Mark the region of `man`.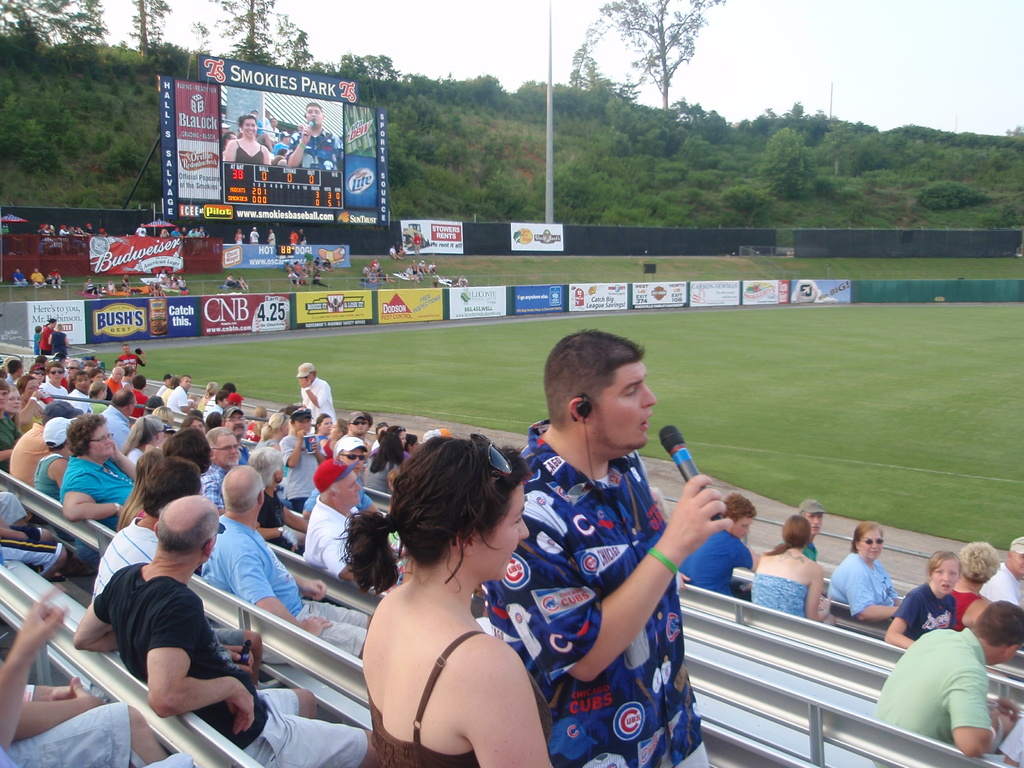
Region: <box>979,536,1023,625</box>.
